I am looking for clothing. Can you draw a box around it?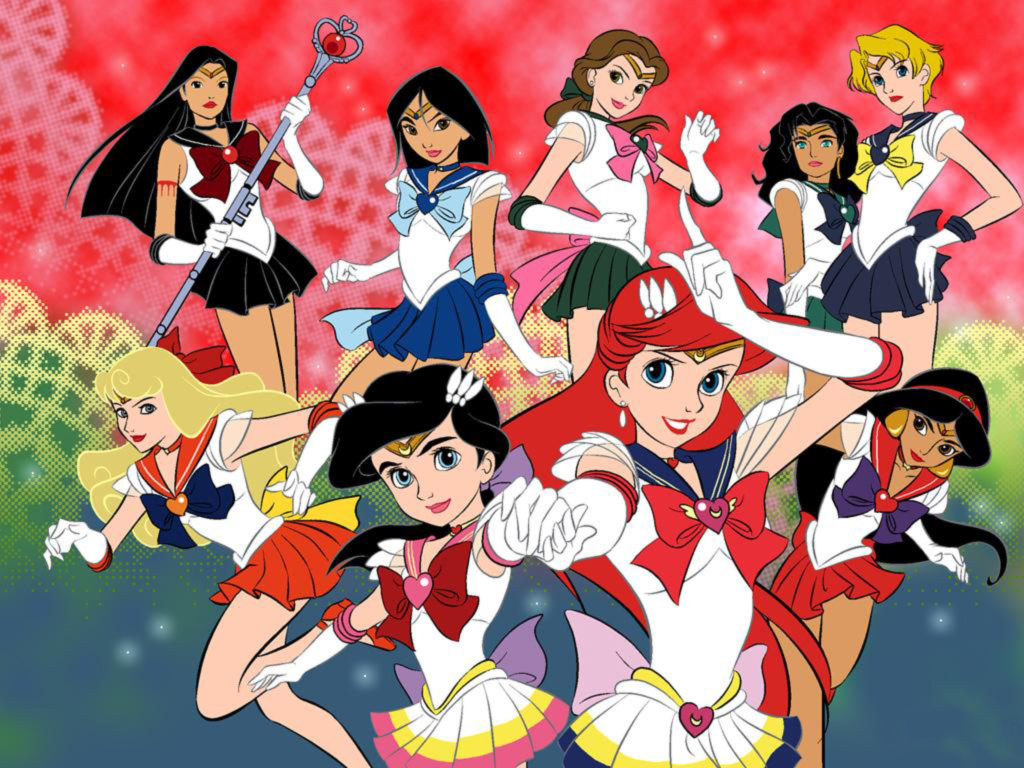
Sure, the bounding box is (left=542, top=104, right=659, bottom=326).
